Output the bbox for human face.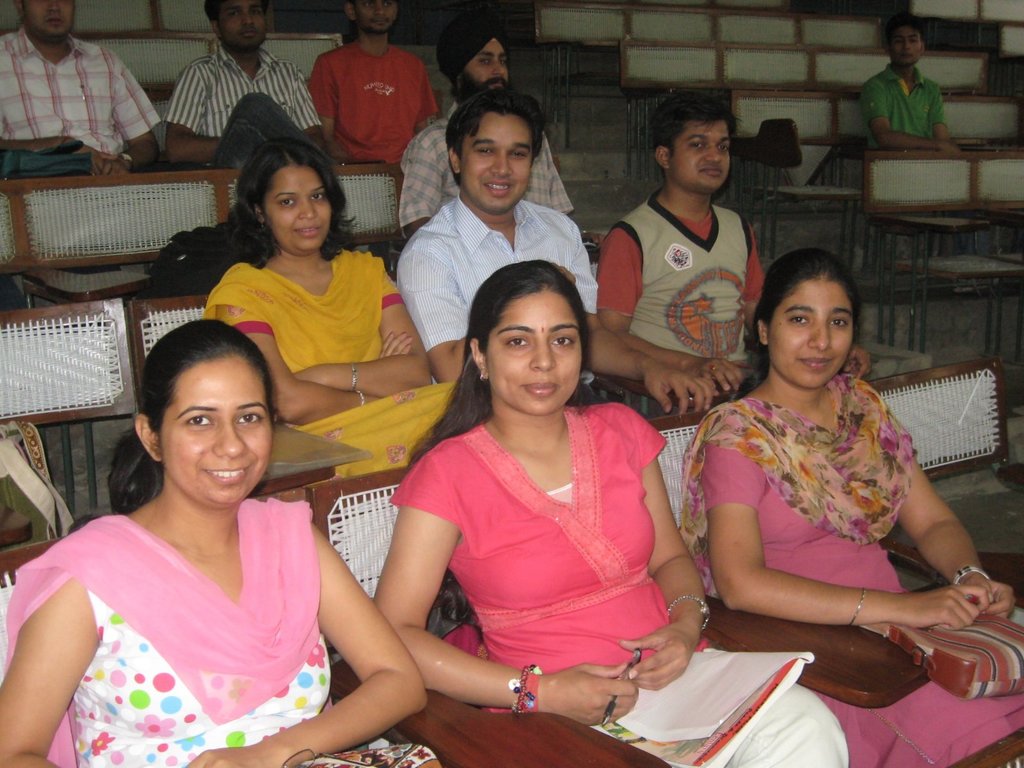
266,165,334,250.
